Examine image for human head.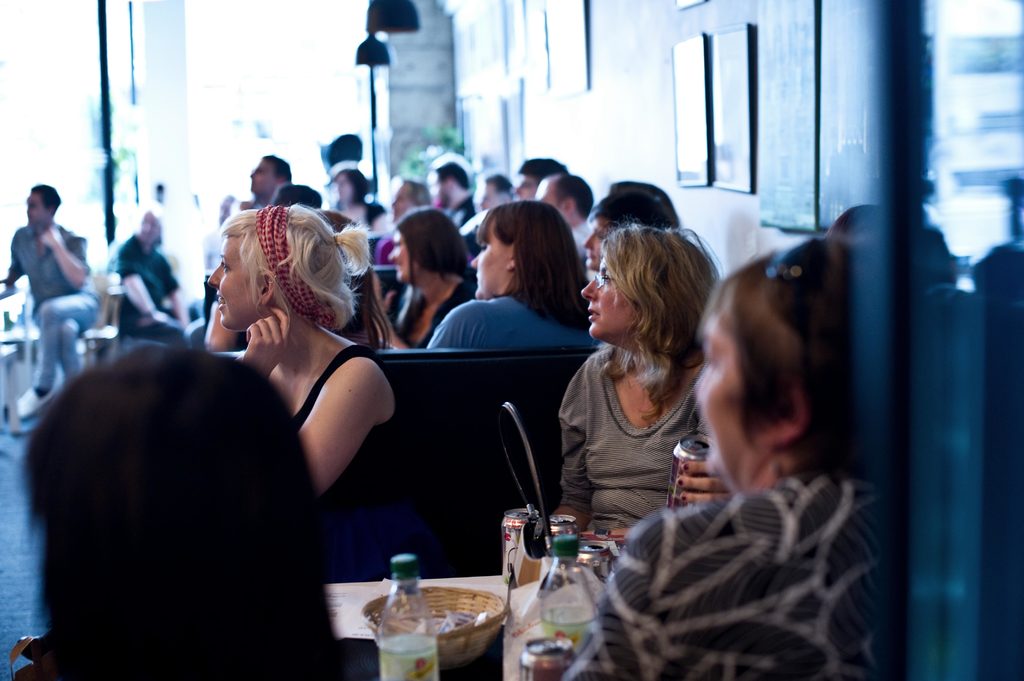
Examination result: 429, 156, 471, 209.
